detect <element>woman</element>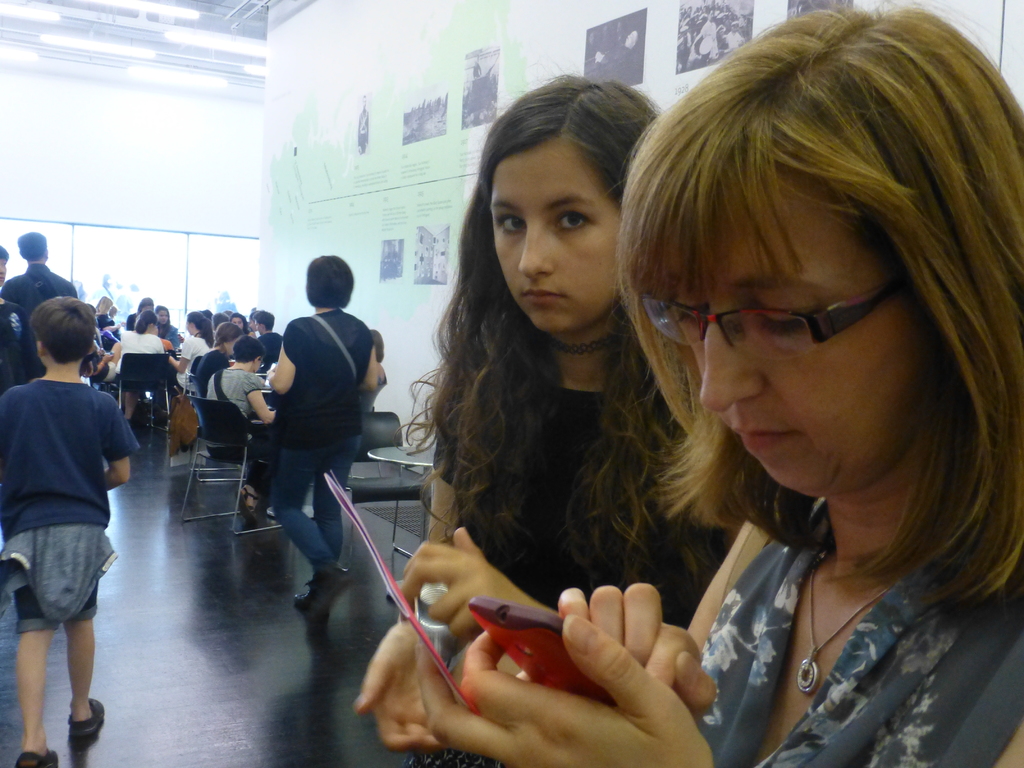
<region>127, 295, 156, 330</region>
